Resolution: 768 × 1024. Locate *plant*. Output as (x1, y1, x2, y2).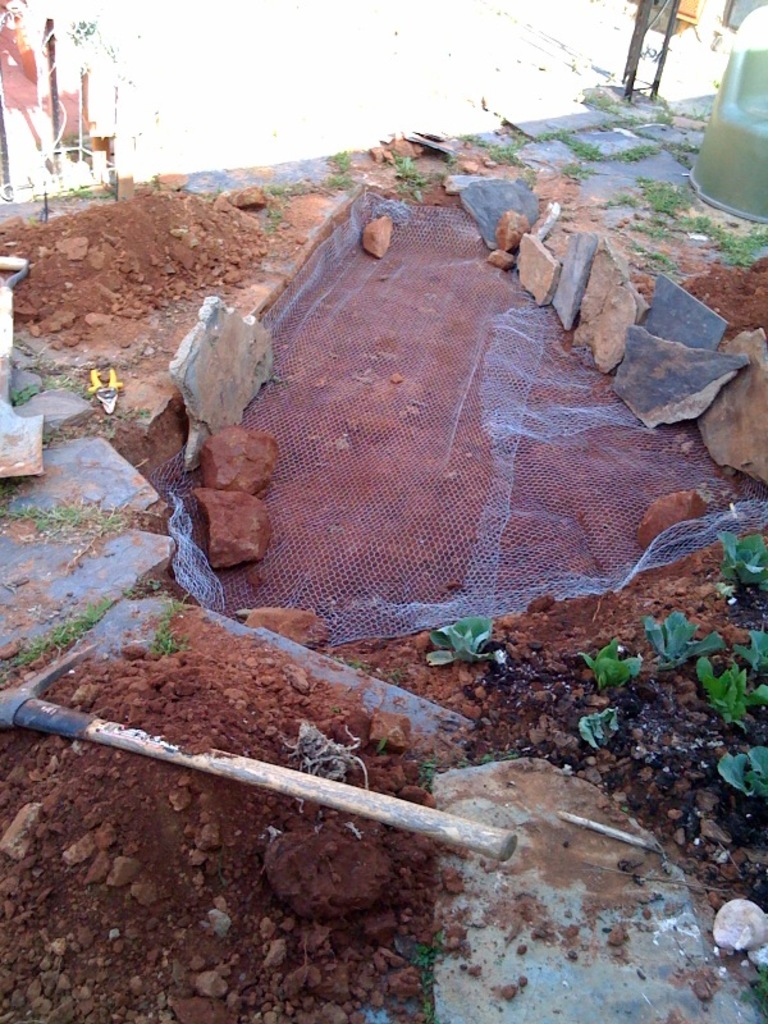
(67, 178, 116, 201).
